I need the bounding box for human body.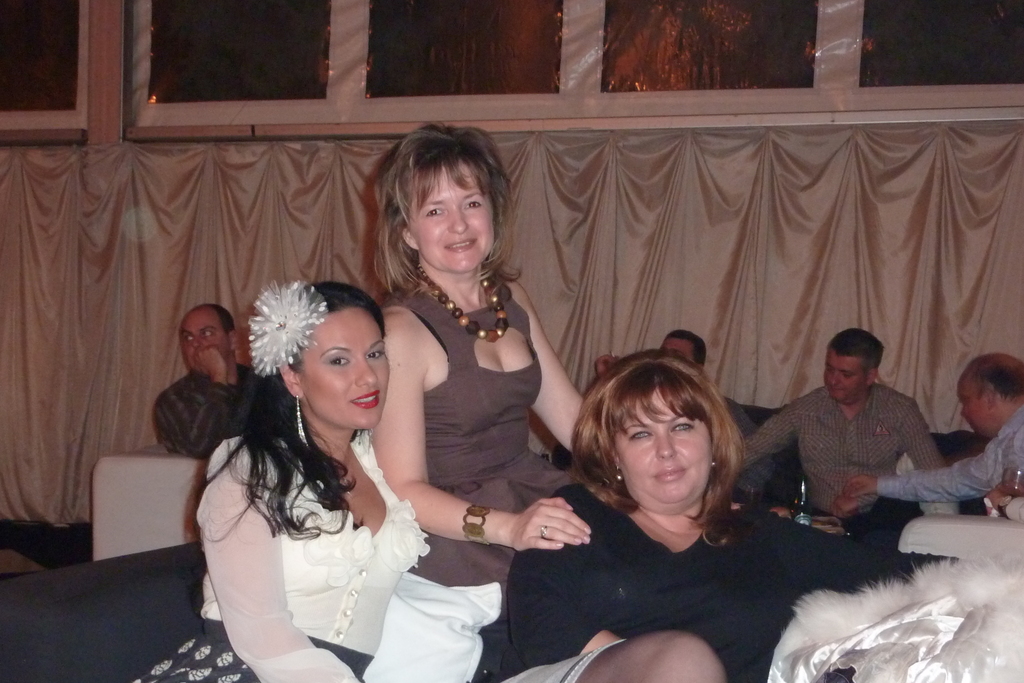
Here it is: rect(125, 431, 444, 682).
